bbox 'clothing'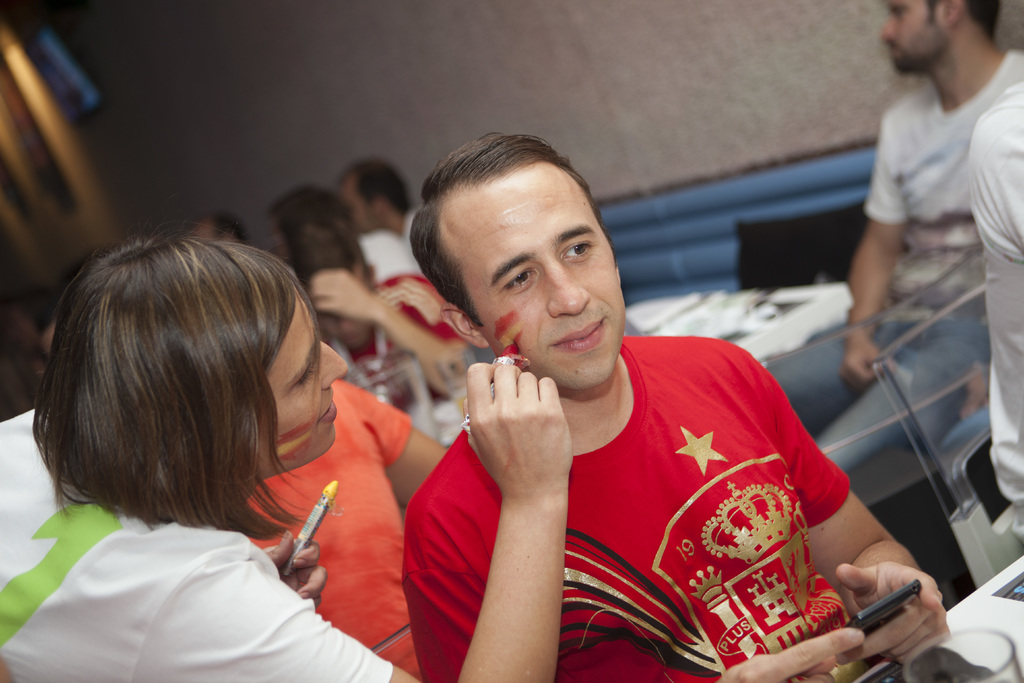
rect(356, 227, 419, 283)
